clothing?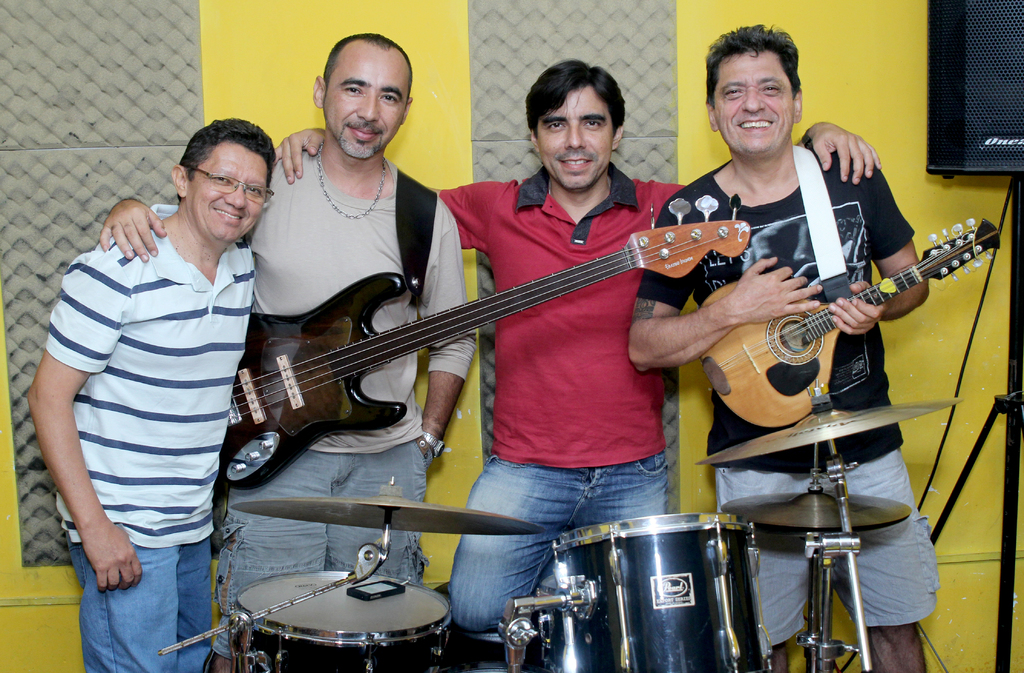
[46, 157, 258, 631]
